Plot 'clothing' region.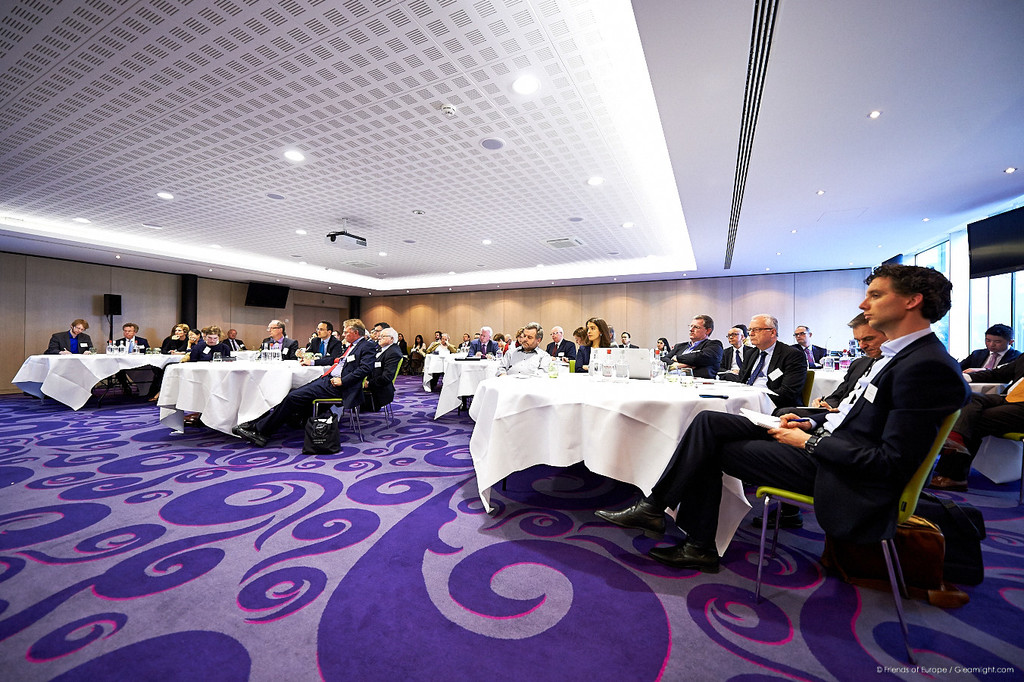
Plotted at rect(160, 336, 186, 353).
